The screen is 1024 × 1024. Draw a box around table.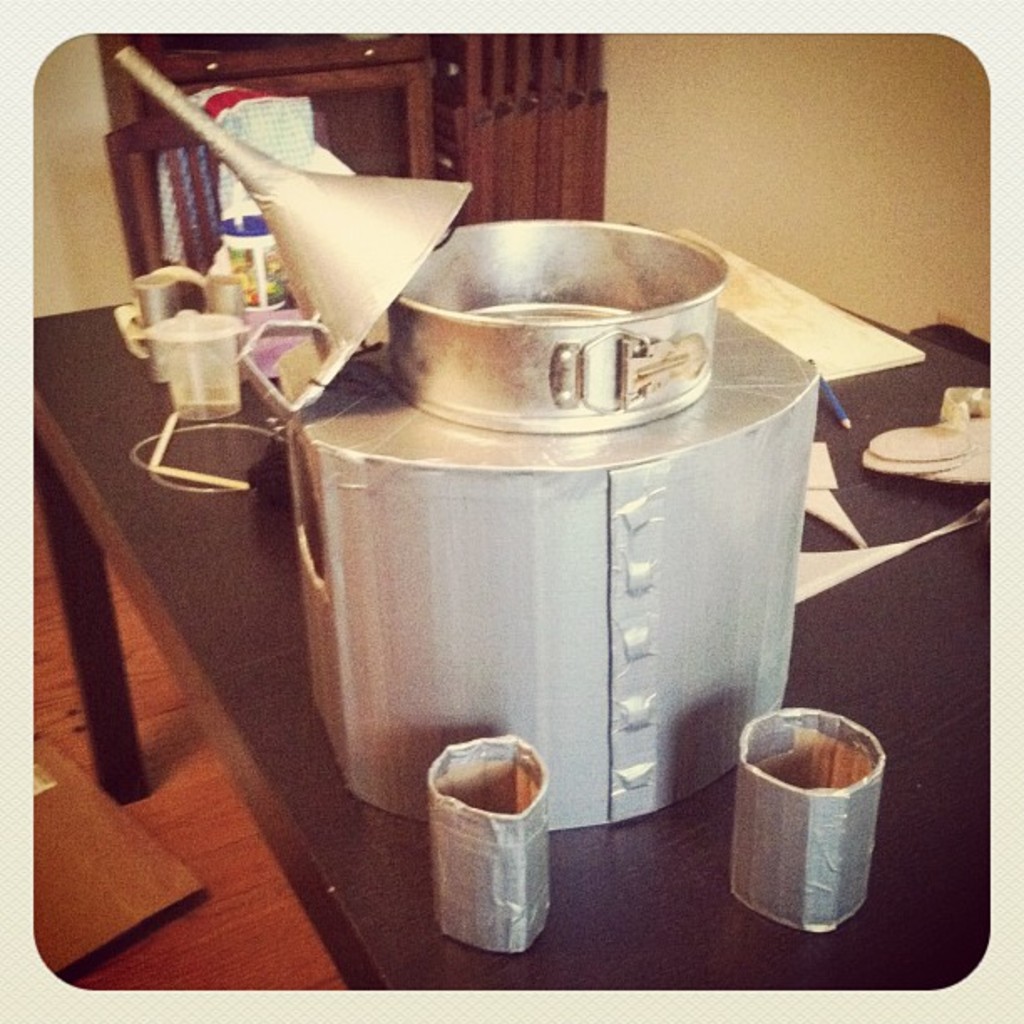
(x1=35, y1=219, x2=994, y2=994).
